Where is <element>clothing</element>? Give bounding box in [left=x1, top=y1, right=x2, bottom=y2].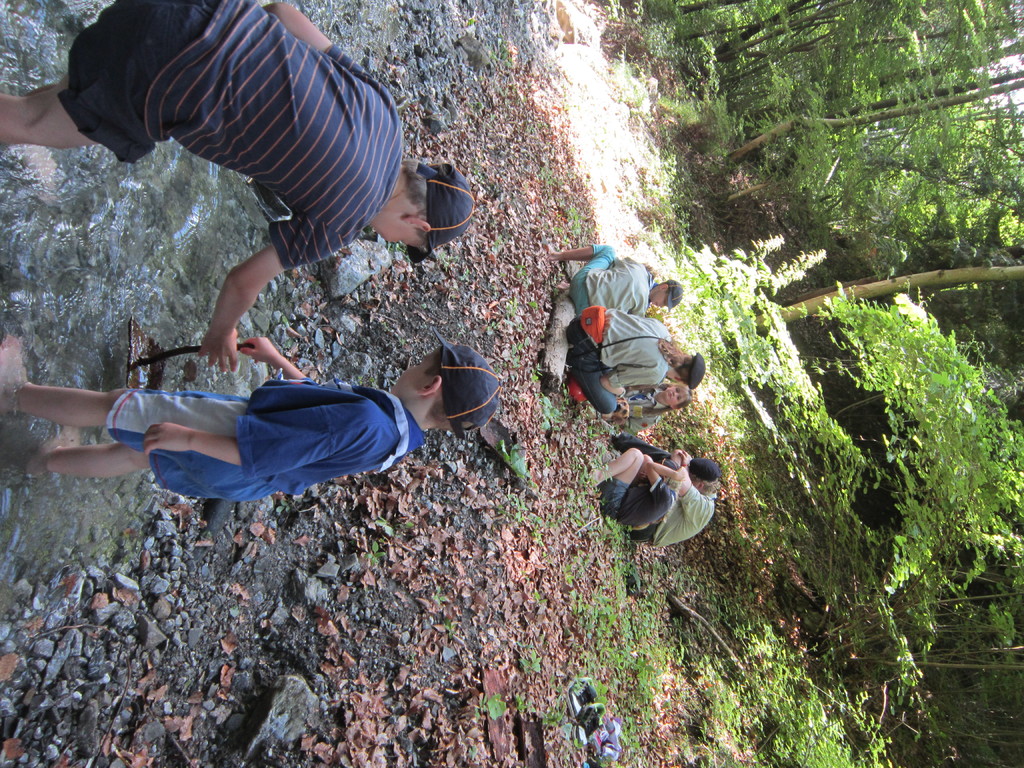
[left=67, top=0, right=433, bottom=332].
